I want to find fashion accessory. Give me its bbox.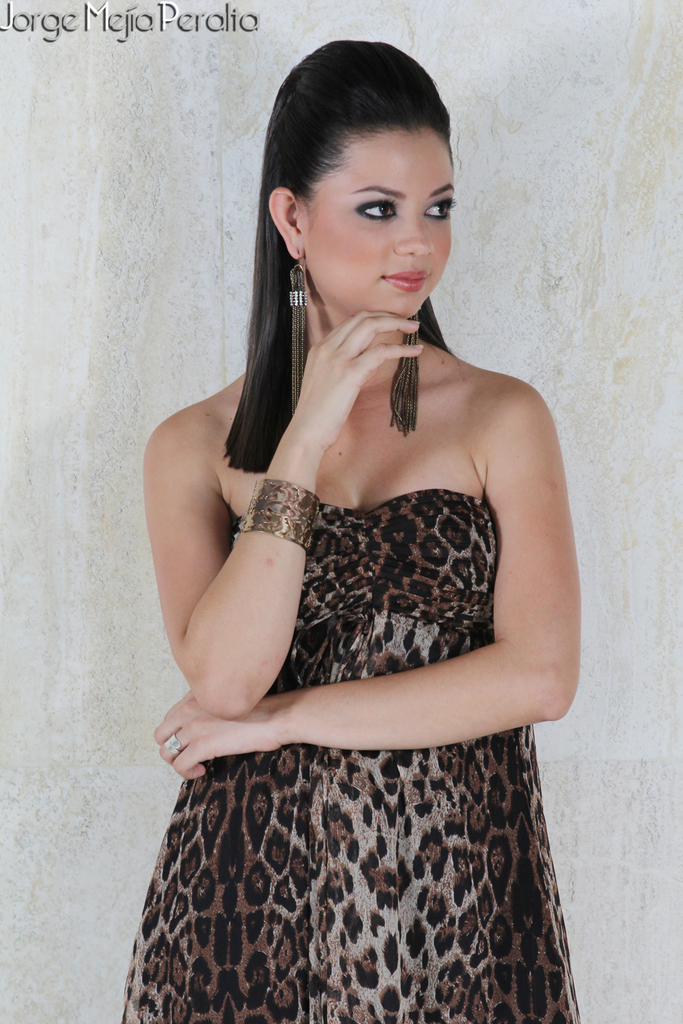
[x1=288, y1=256, x2=312, y2=409].
